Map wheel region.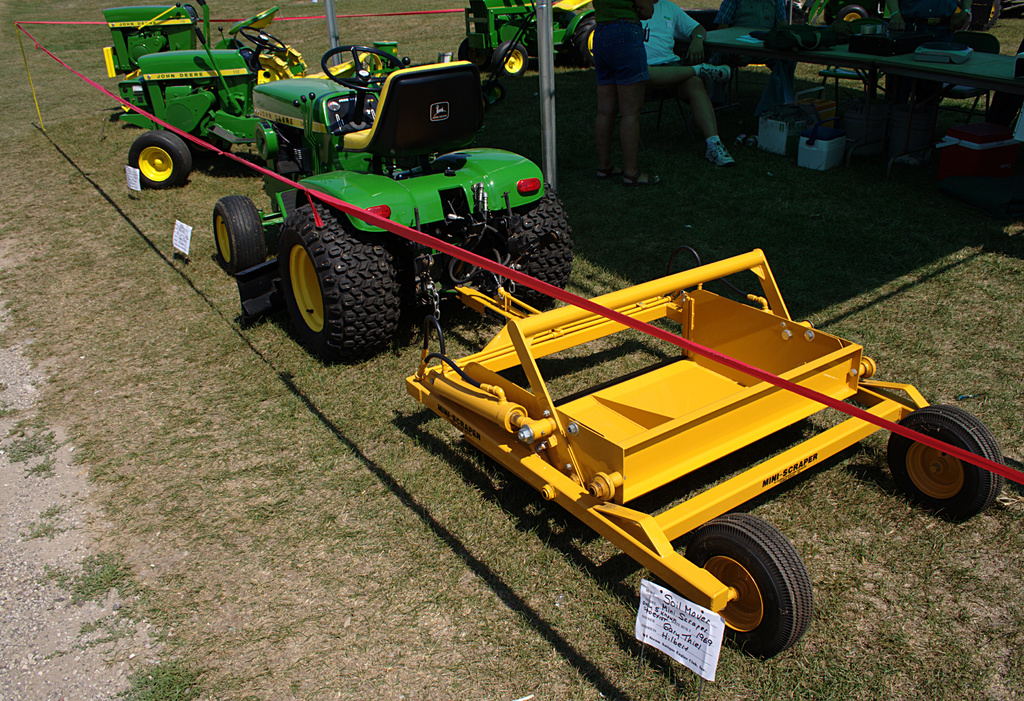
Mapped to 317:40:404:99.
